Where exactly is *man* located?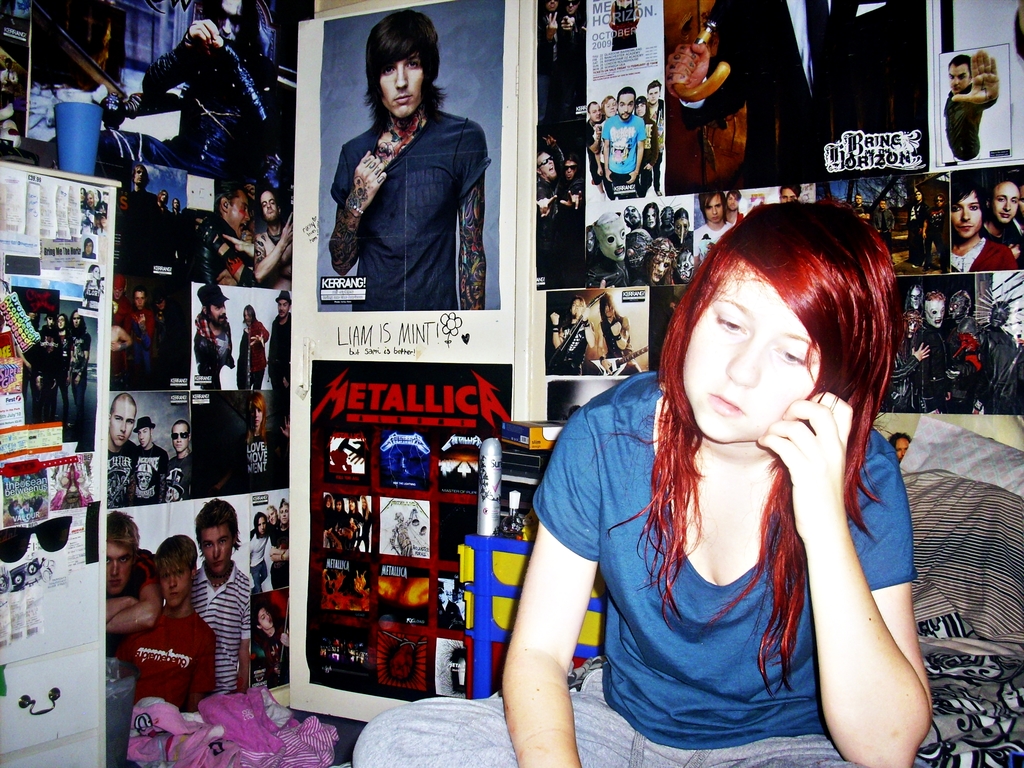
Its bounding box is locate(106, 391, 138, 513).
